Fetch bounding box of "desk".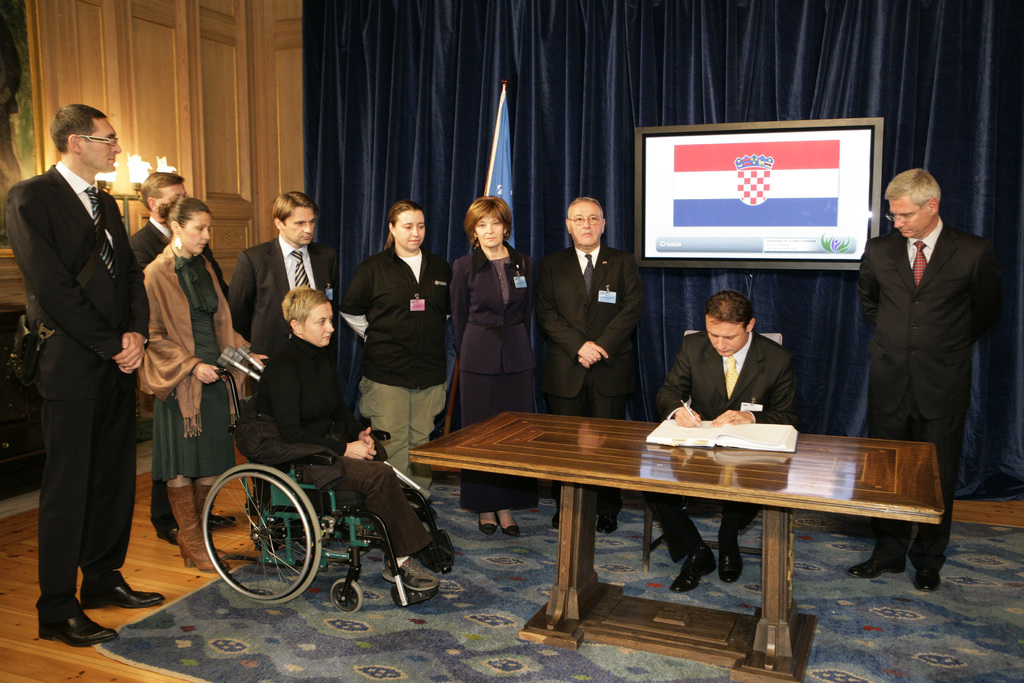
Bbox: <bbox>409, 409, 964, 641</bbox>.
